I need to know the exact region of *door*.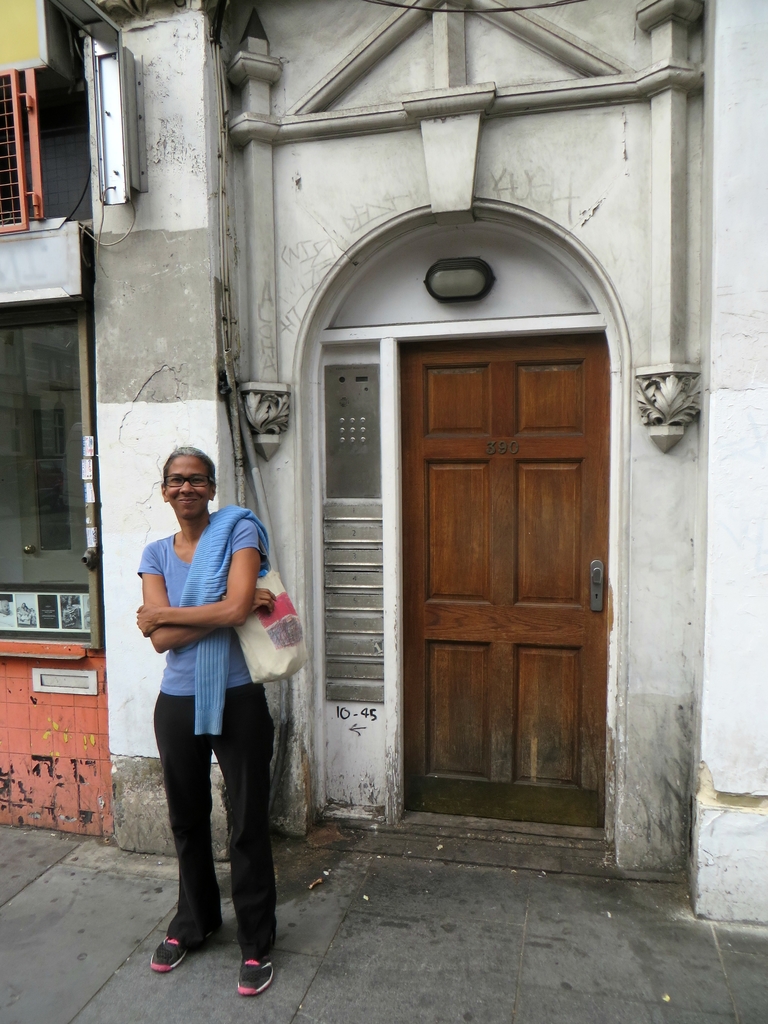
Region: {"left": 403, "top": 328, "right": 607, "bottom": 832}.
